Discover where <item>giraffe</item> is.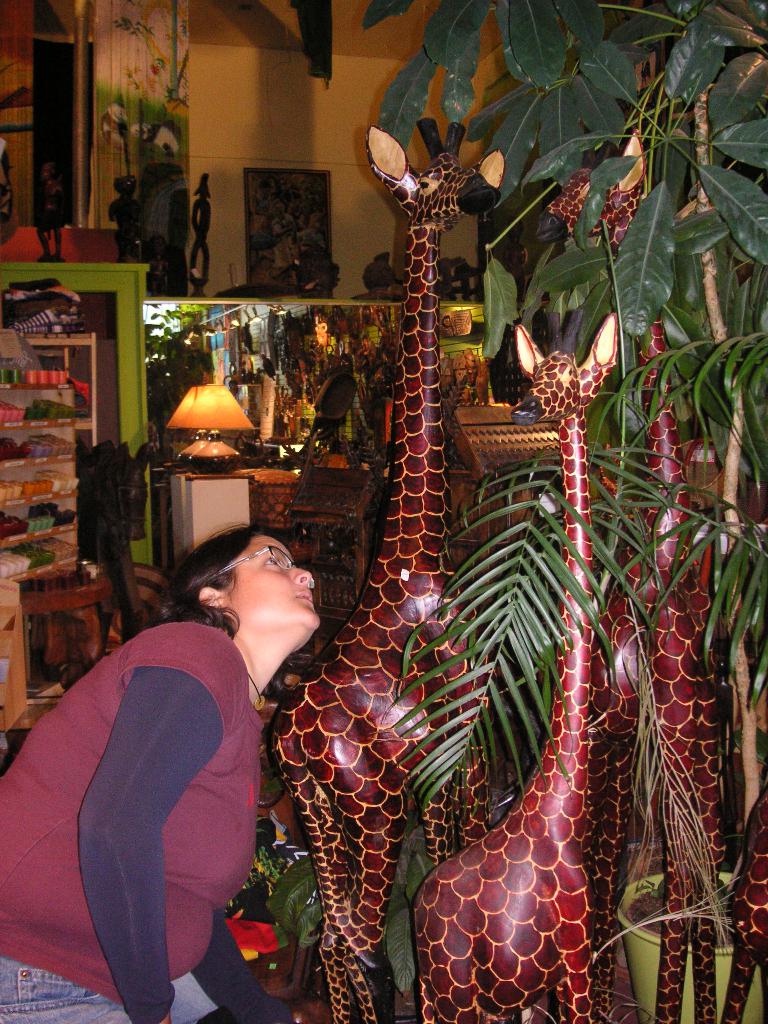
Discovered at <box>534,132,767,1022</box>.
